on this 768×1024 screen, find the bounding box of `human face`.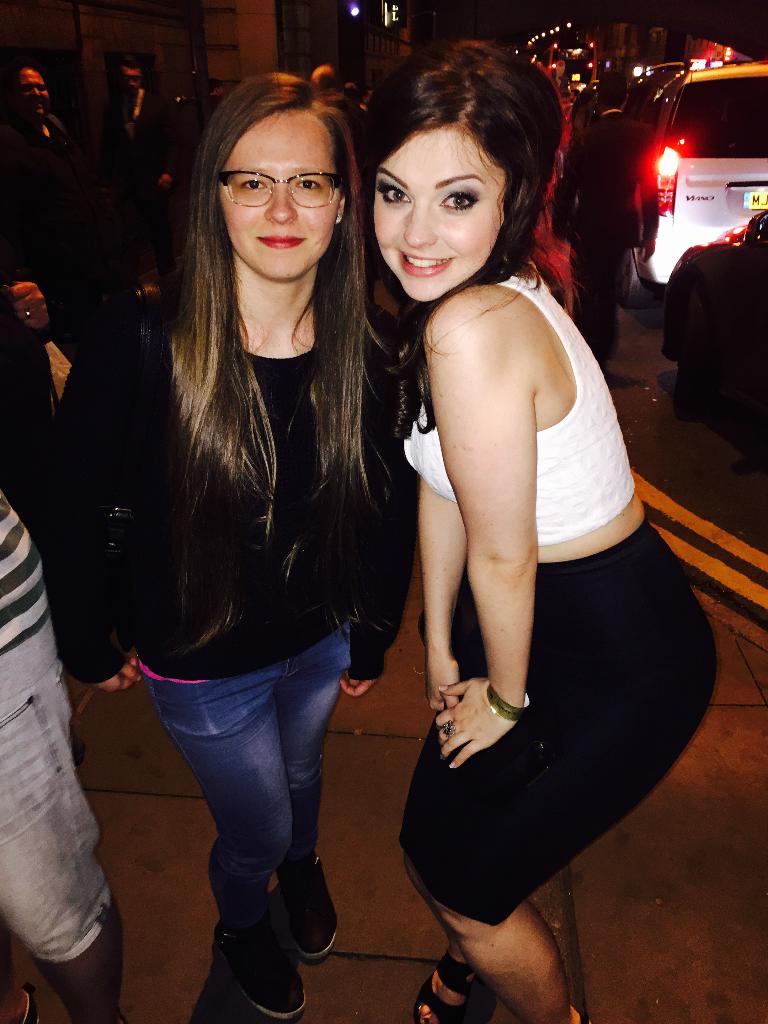
Bounding box: bbox(374, 125, 511, 304).
